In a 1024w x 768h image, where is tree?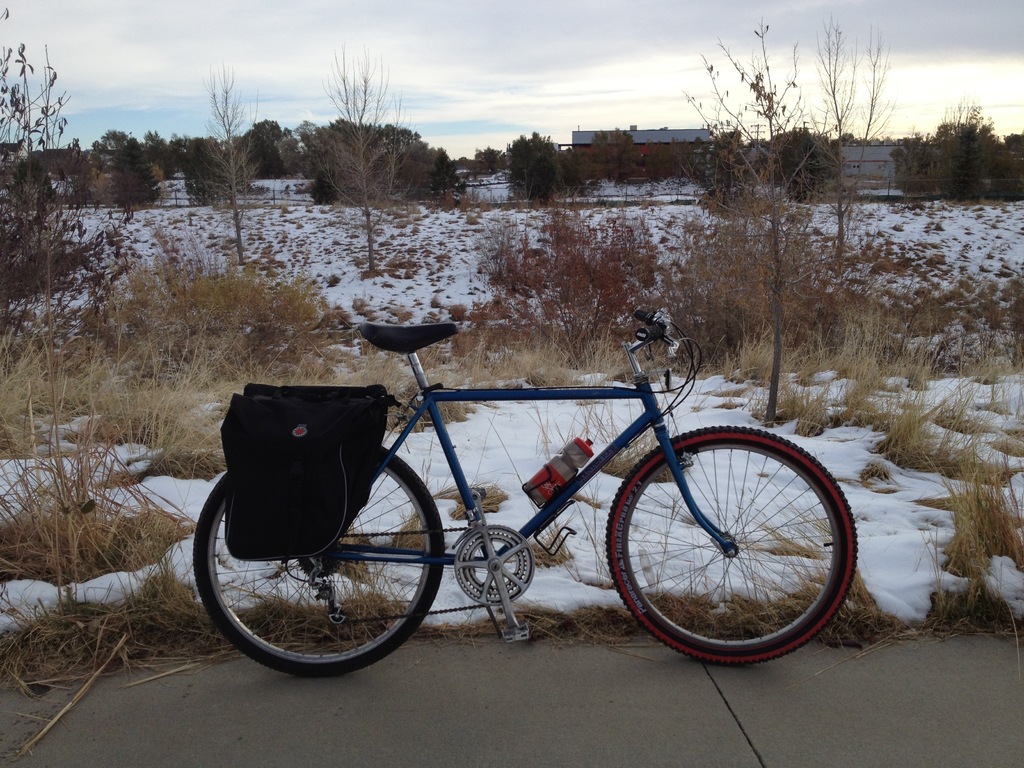
bbox=(291, 39, 413, 289).
